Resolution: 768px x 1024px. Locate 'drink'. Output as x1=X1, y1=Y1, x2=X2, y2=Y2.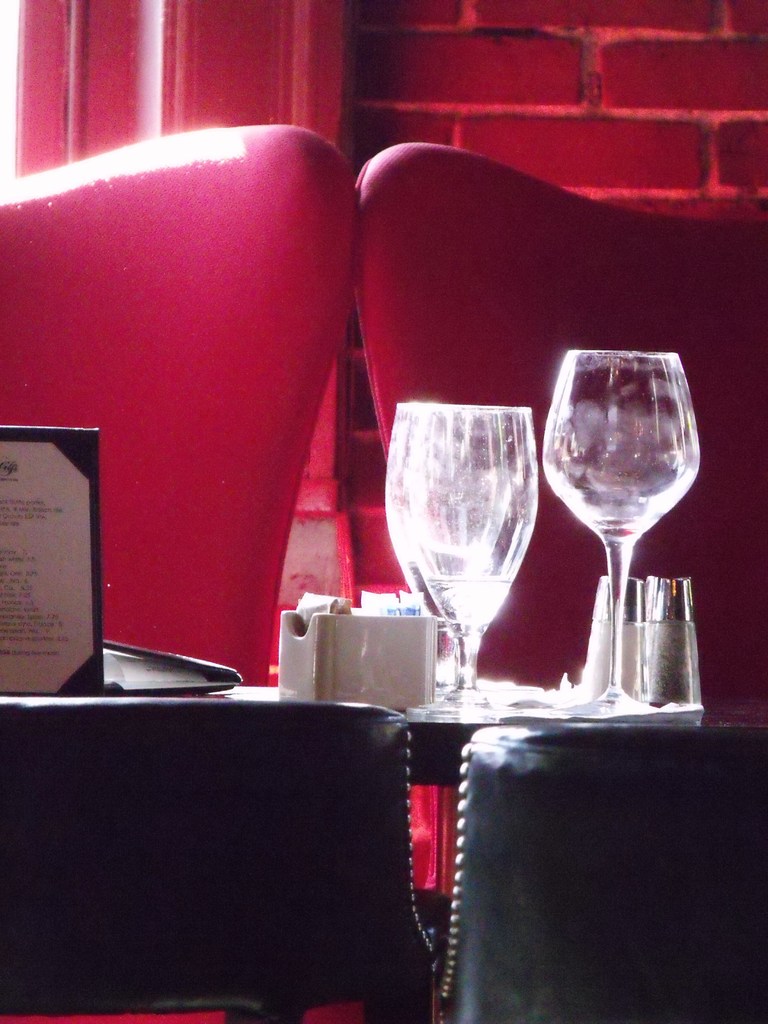
x1=424, y1=582, x2=515, y2=631.
